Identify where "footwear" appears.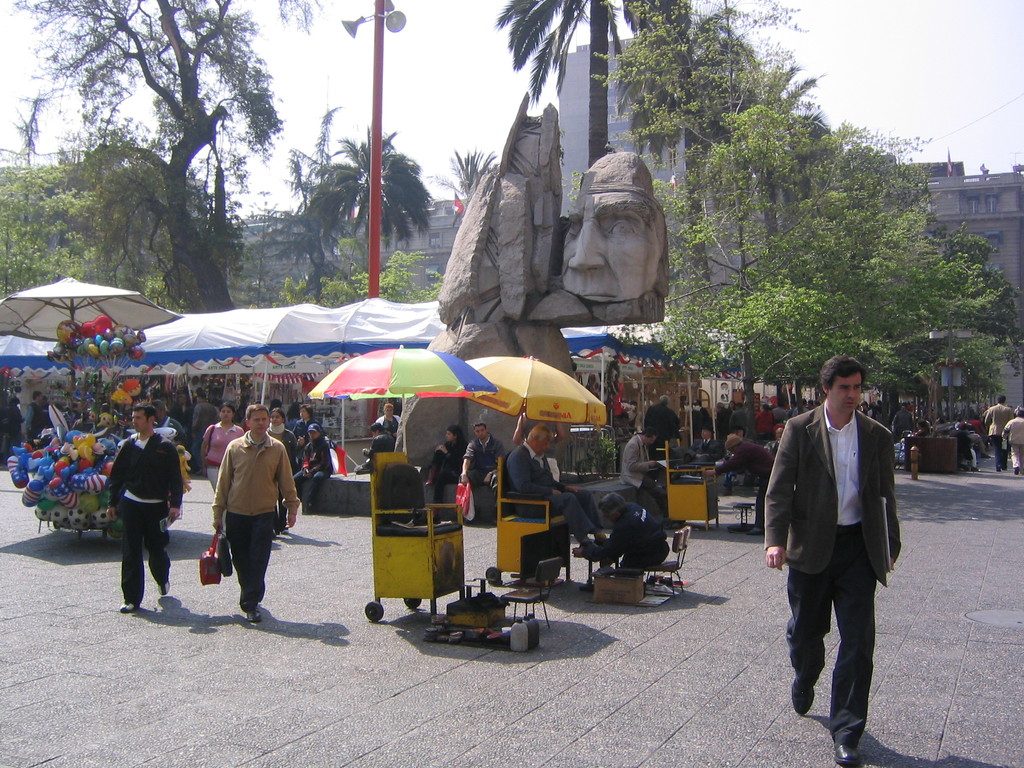
Appears at bbox=(508, 588, 544, 601).
